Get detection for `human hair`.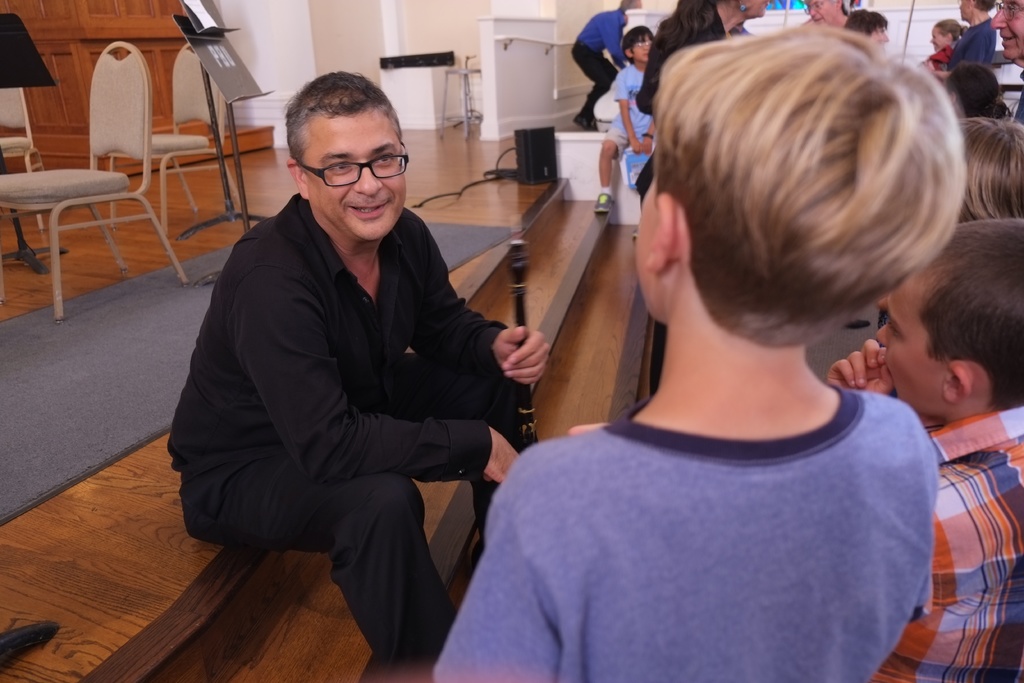
Detection: BBox(922, 219, 1023, 411).
